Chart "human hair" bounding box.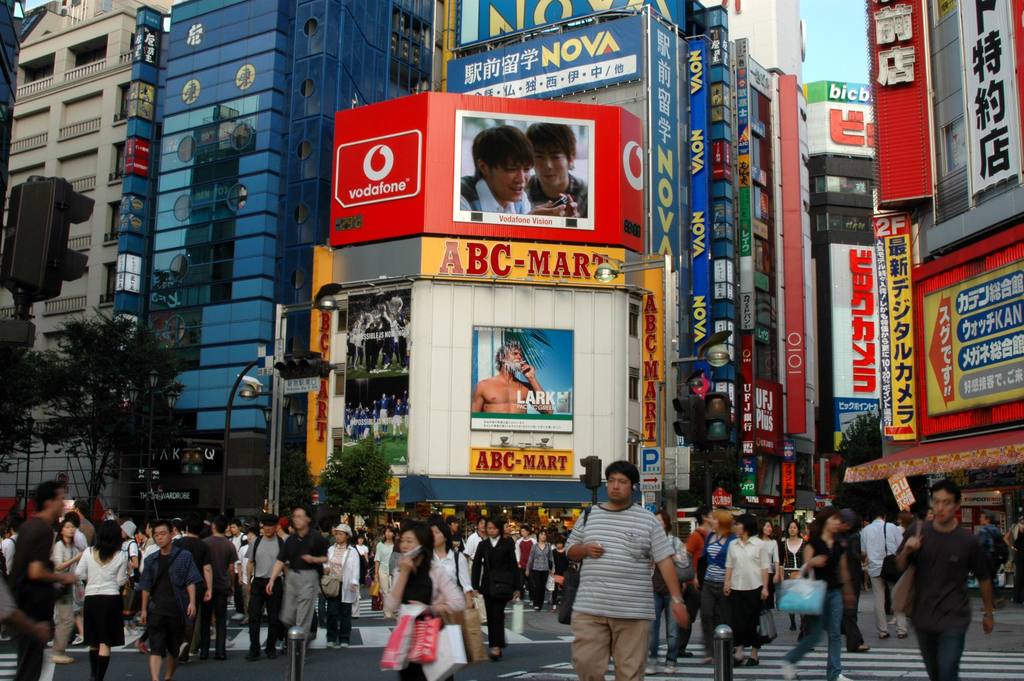
Charted: region(555, 536, 566, 545).
